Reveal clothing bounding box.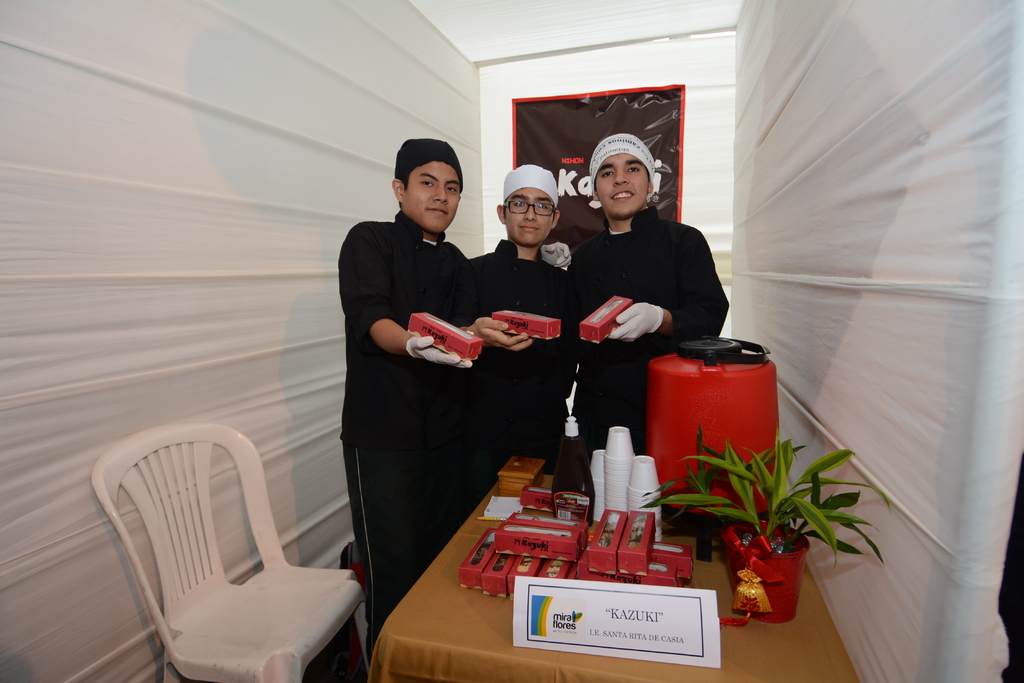
Revealed: bbox=(327, 178, 530, 583).
